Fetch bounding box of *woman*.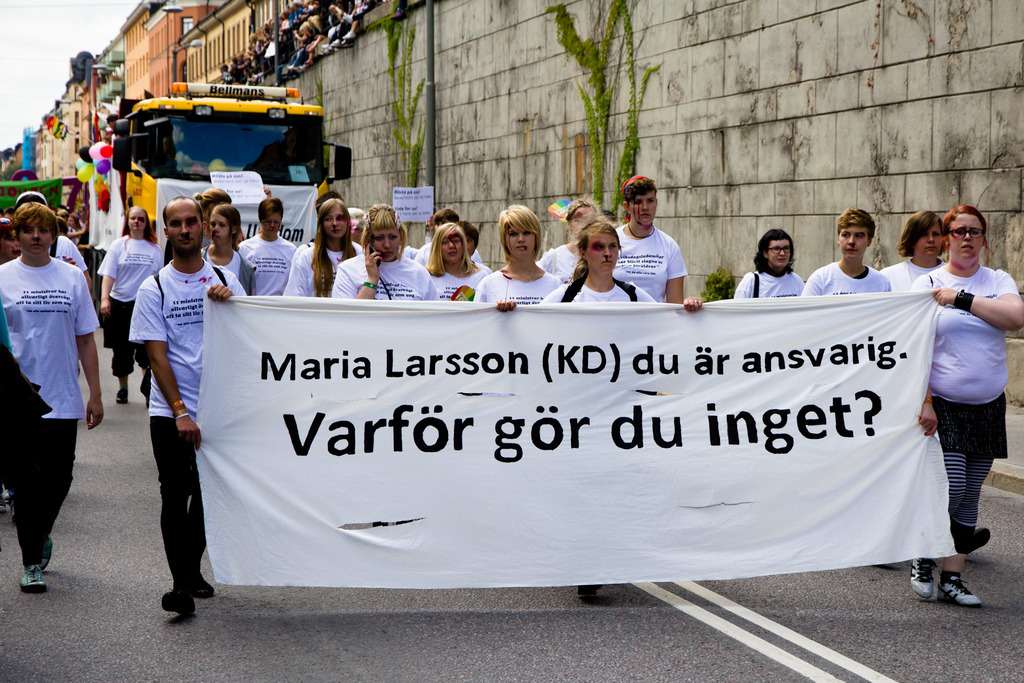
Bbox: [490,222,706,595].
